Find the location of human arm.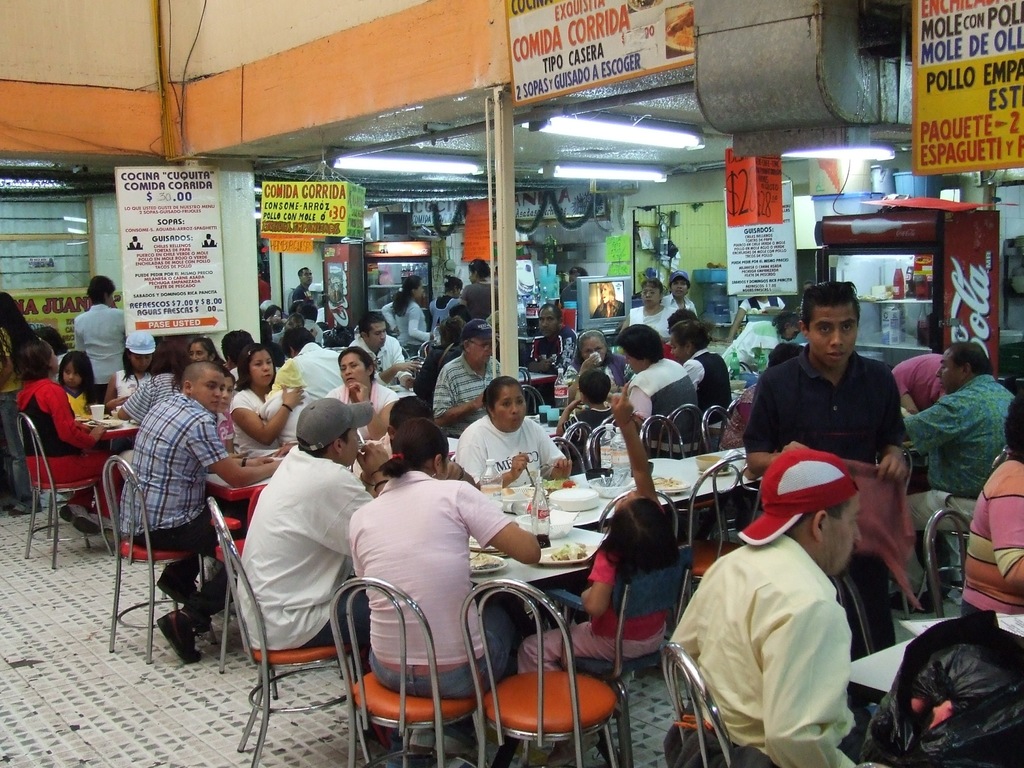
Location: l=564, t=356, r=600, b=405.
